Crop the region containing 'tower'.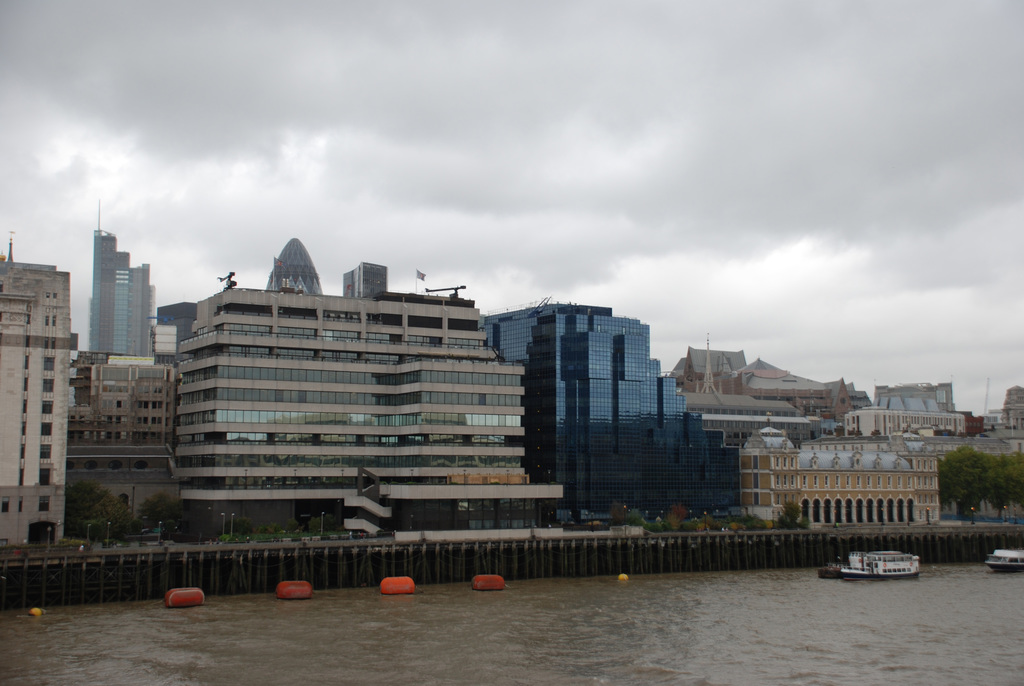
Crop region: [left=265, top=241, right=319, bottom=298].
